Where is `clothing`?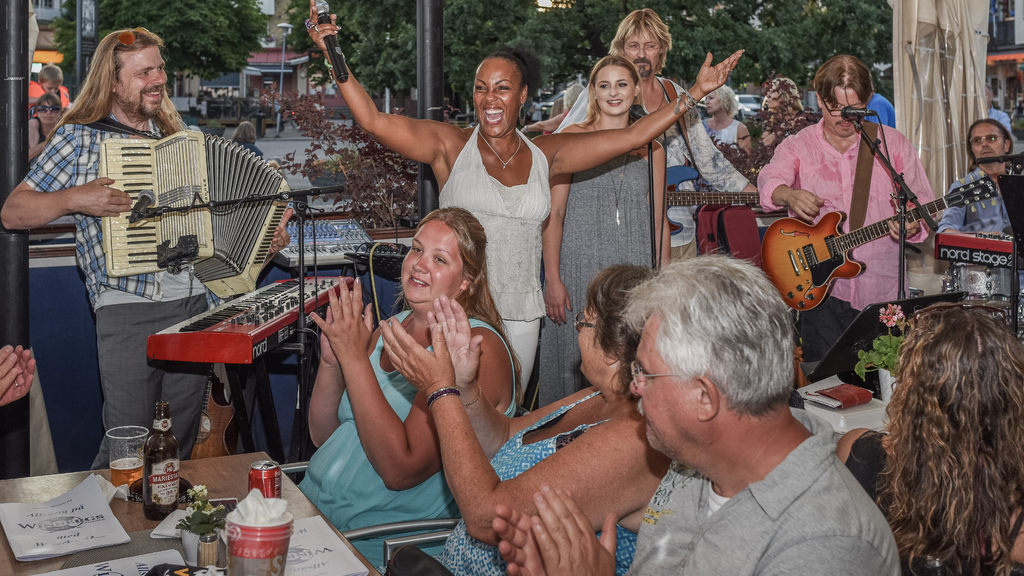
bbox=(35, 115, 50, 145).
